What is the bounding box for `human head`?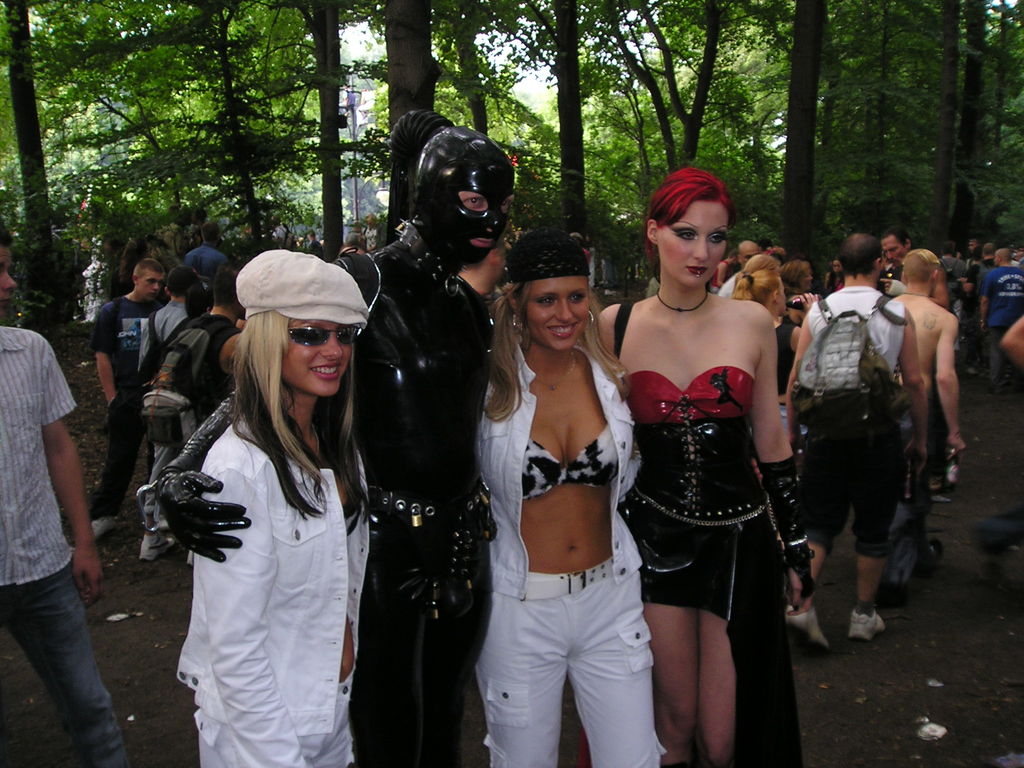
900 250 938 289.
